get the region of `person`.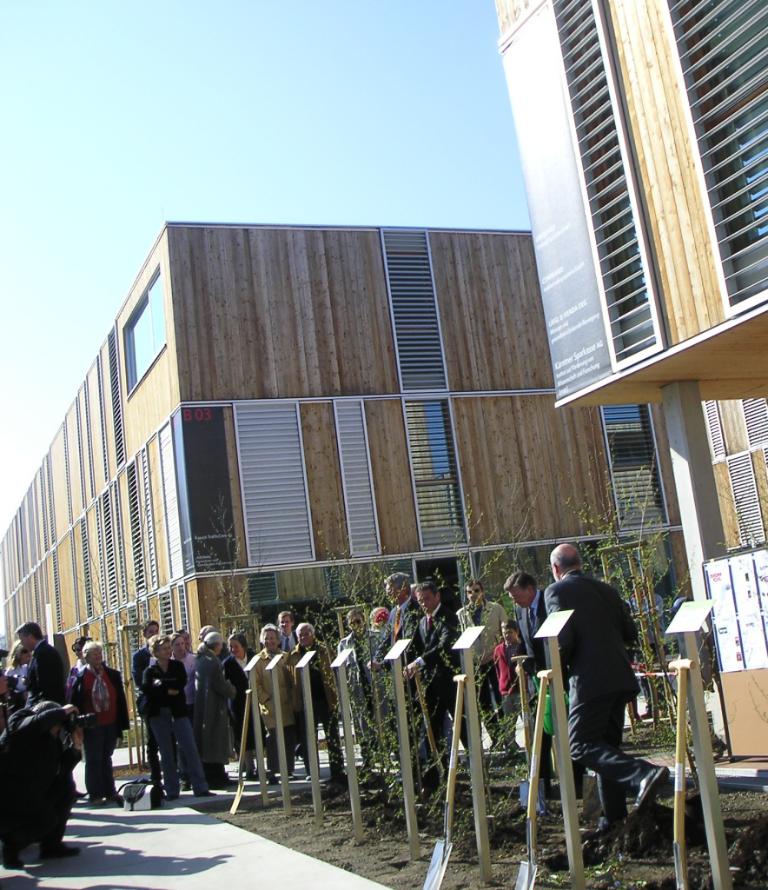
[407,574,460,745].
